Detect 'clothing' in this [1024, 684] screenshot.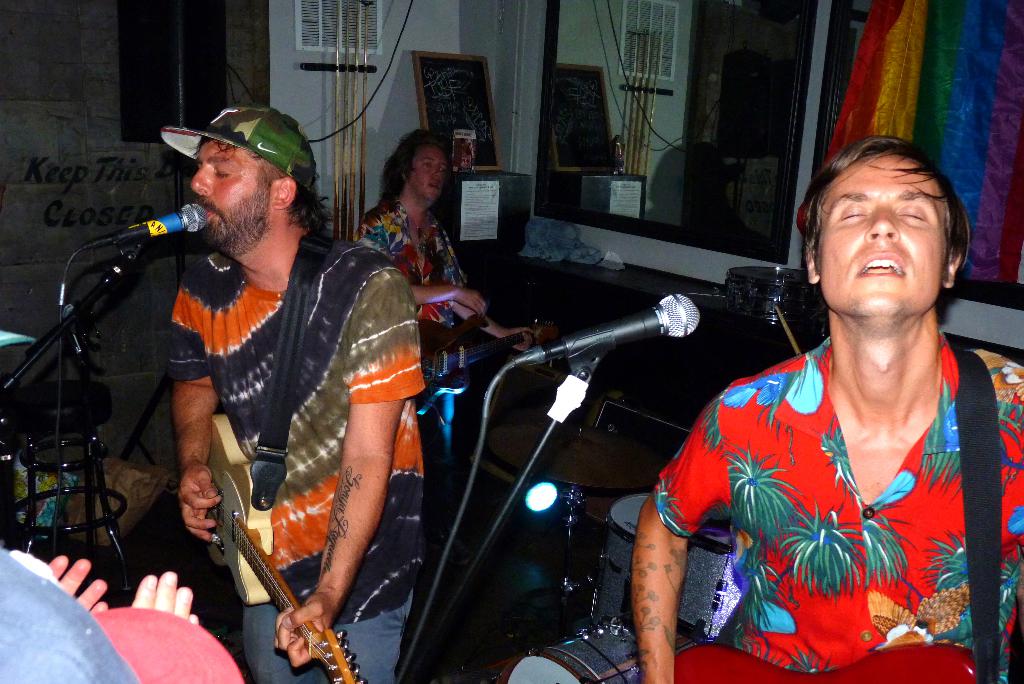
Detection: box=[239, 596, 422, 683].
